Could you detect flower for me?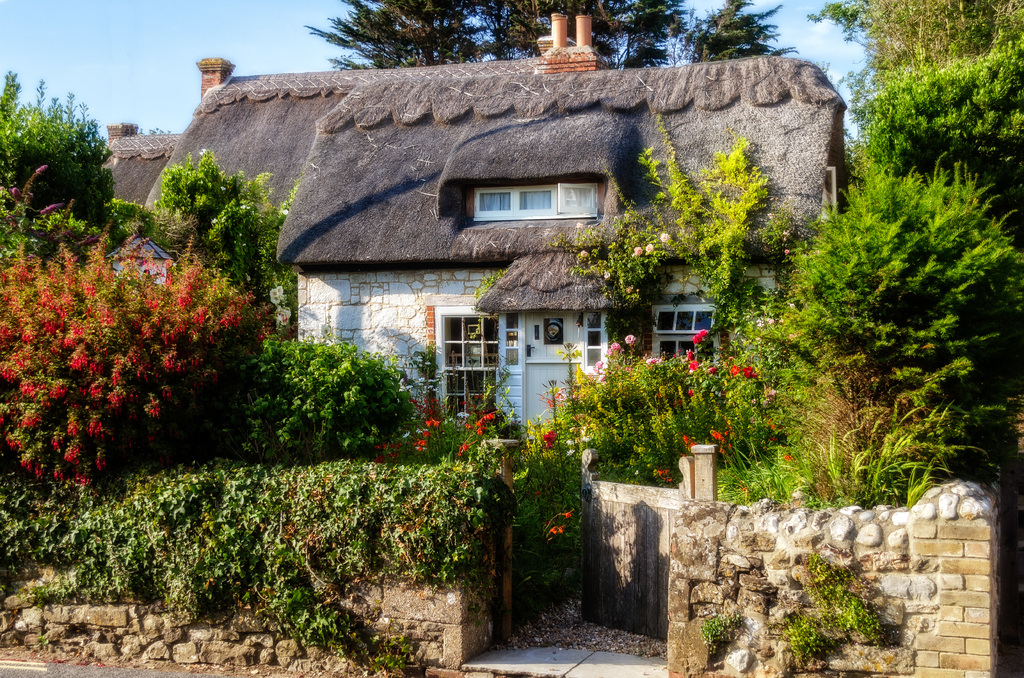
Detection result: [x1=39, y1=195, x2=70, y2=214].
